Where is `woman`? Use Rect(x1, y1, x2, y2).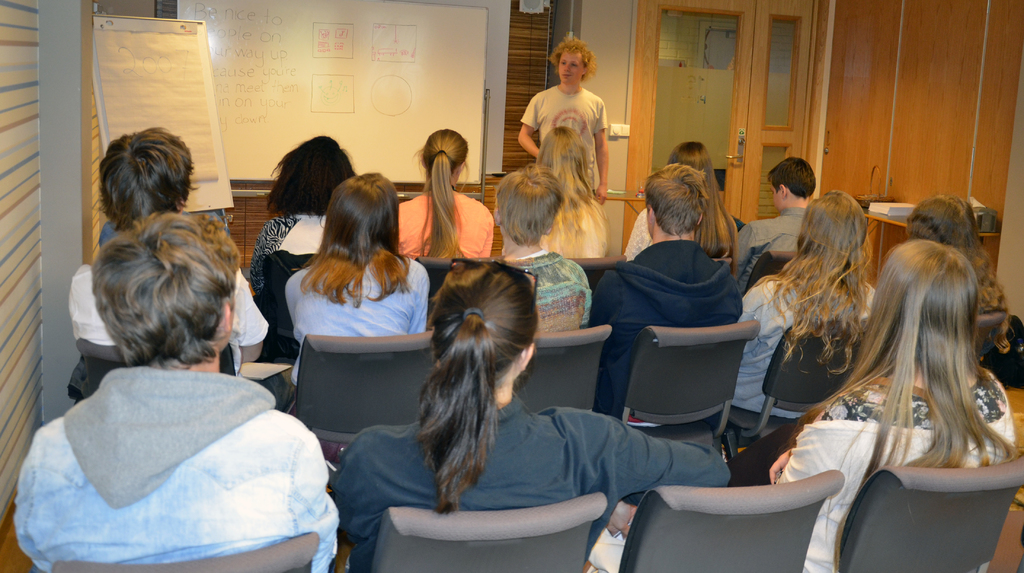
Rect(624, 139, 740, 260).
